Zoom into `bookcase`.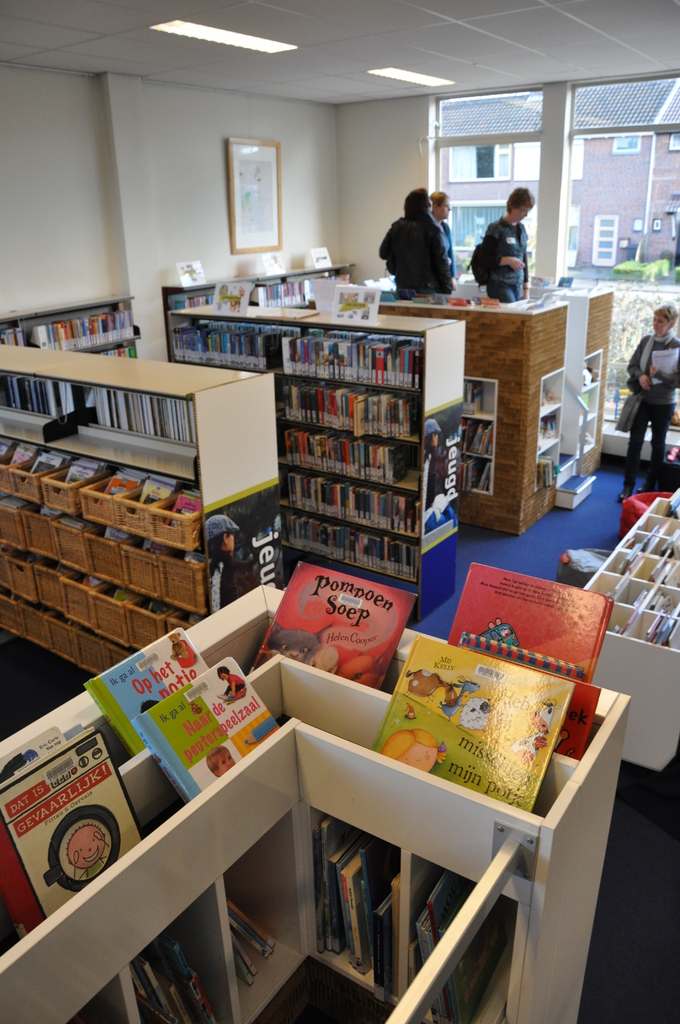
Zoom target: box(161, 296, 473, 628).
